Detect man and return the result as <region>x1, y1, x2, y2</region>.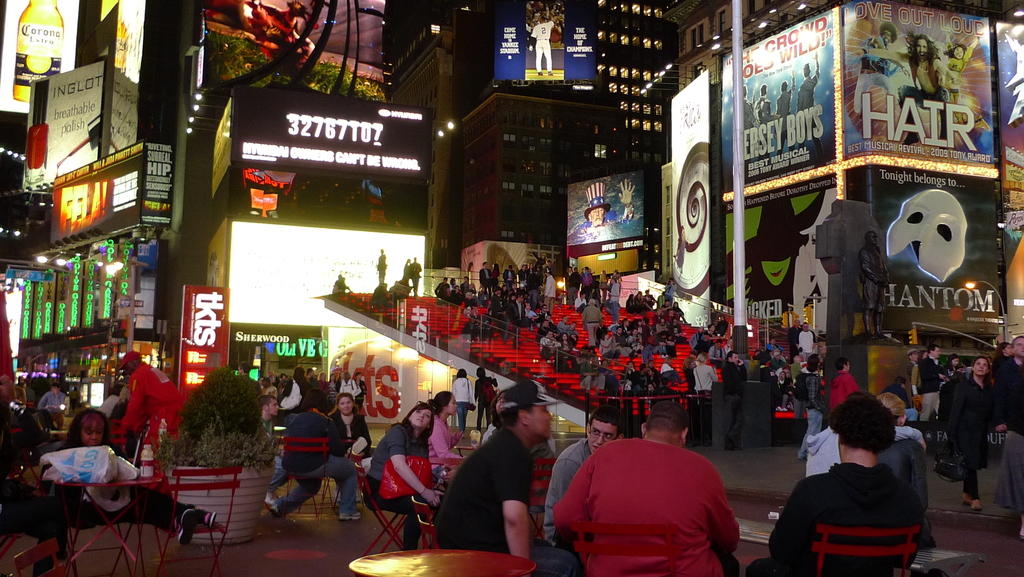
<region>916, 343, 945, 425</region>.
